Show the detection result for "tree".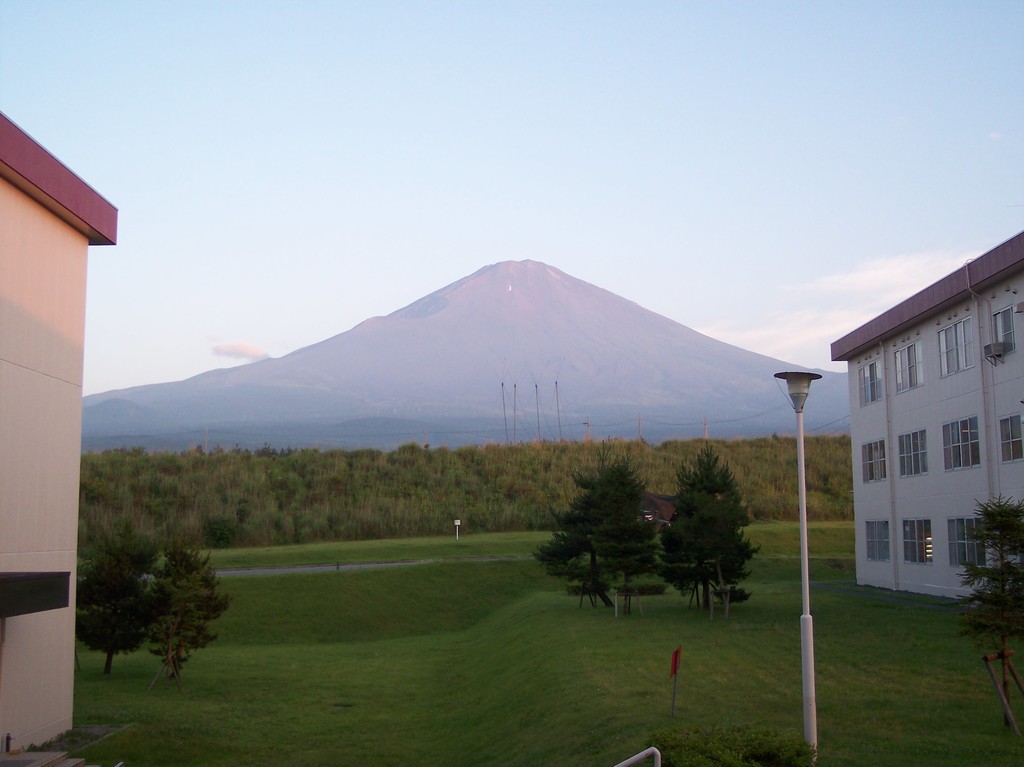
left=72, top=548, right=149, bottom=676.
